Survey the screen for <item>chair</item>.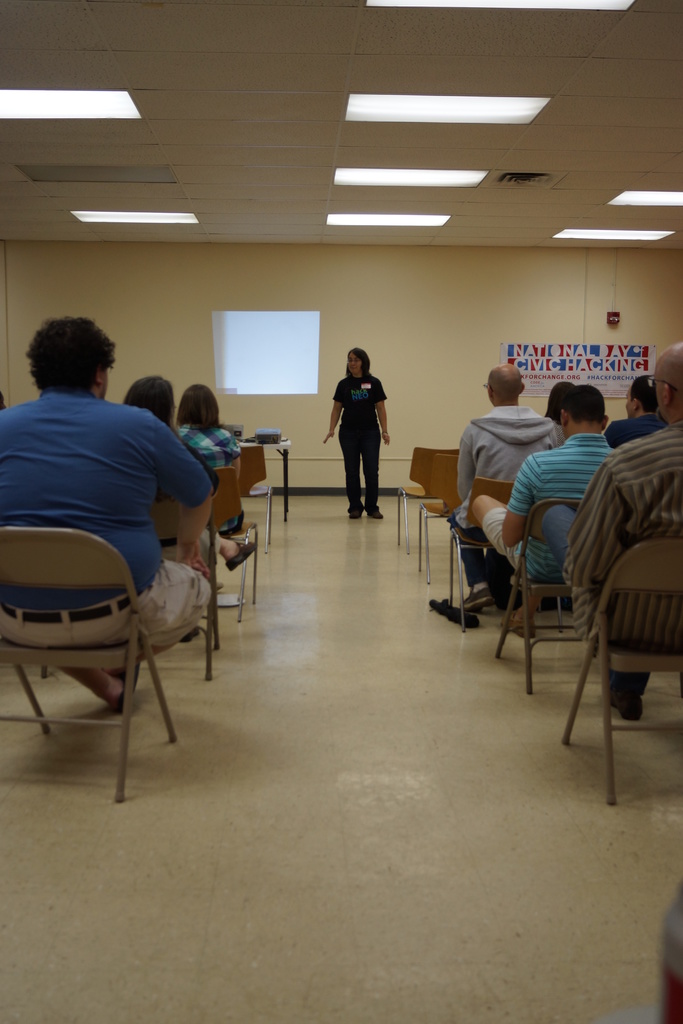
Survey found: bbox=(415, 461, 465, 588).
